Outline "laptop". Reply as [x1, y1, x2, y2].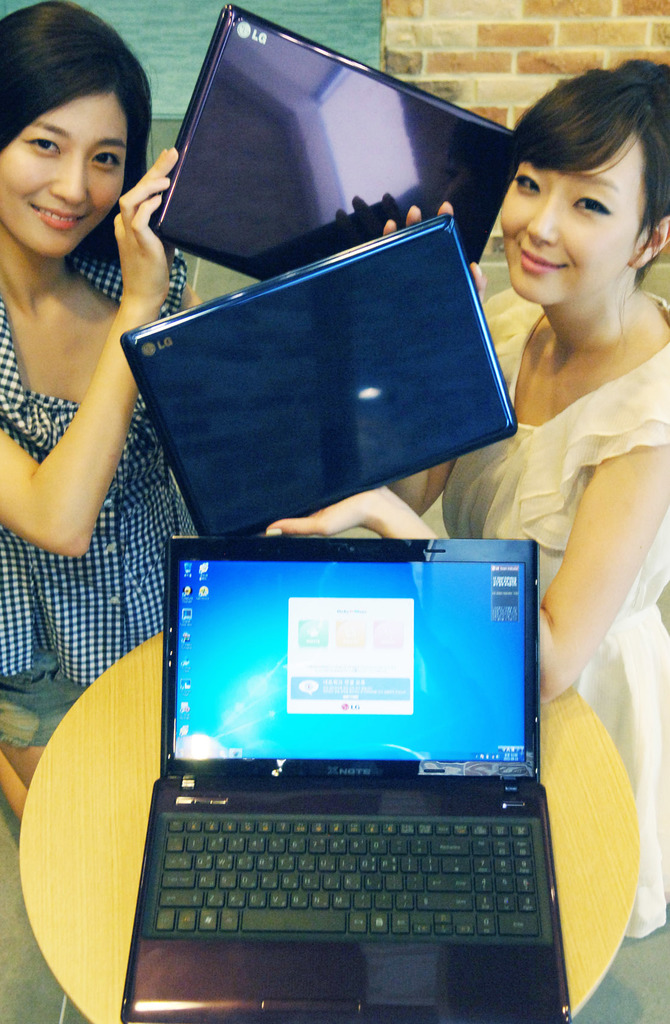
[148, 5, 520, 284].
